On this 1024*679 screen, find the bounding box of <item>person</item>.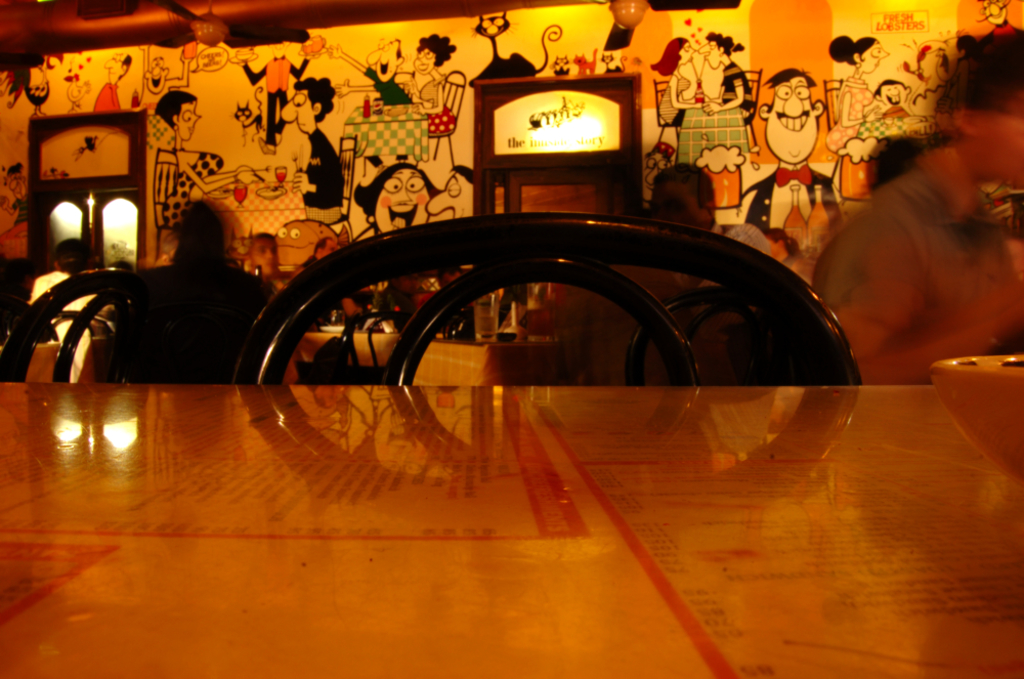
Bounding box: 429 166 471 227.
